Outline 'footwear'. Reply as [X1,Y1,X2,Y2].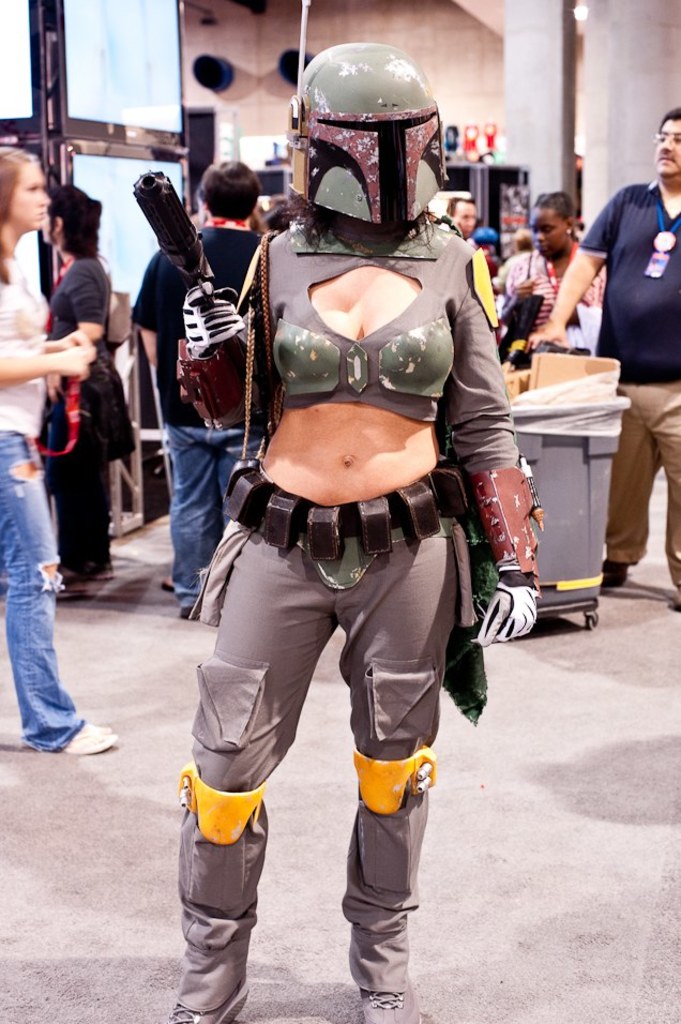
[59,710,123,753].
